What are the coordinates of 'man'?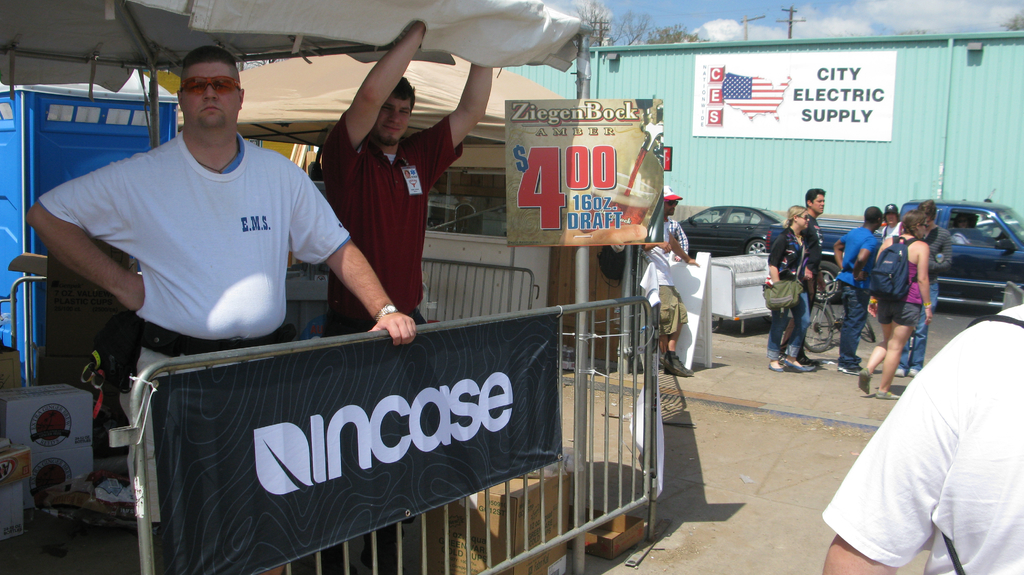
822,295,1023,574.
